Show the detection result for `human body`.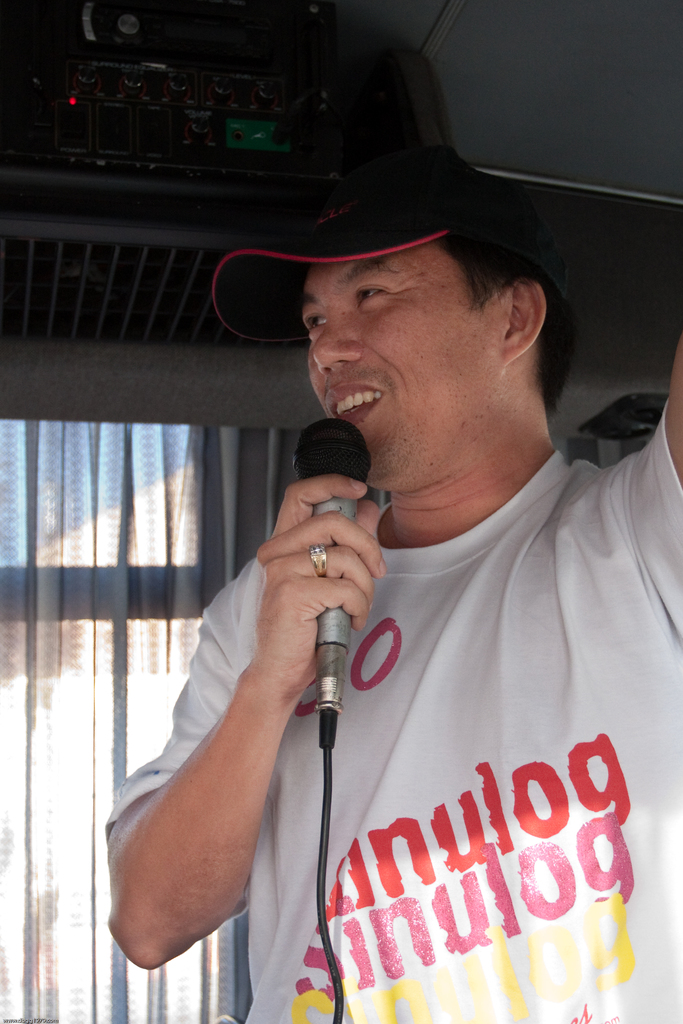
x1=114 y1=158 x2=680 y2=1020.
